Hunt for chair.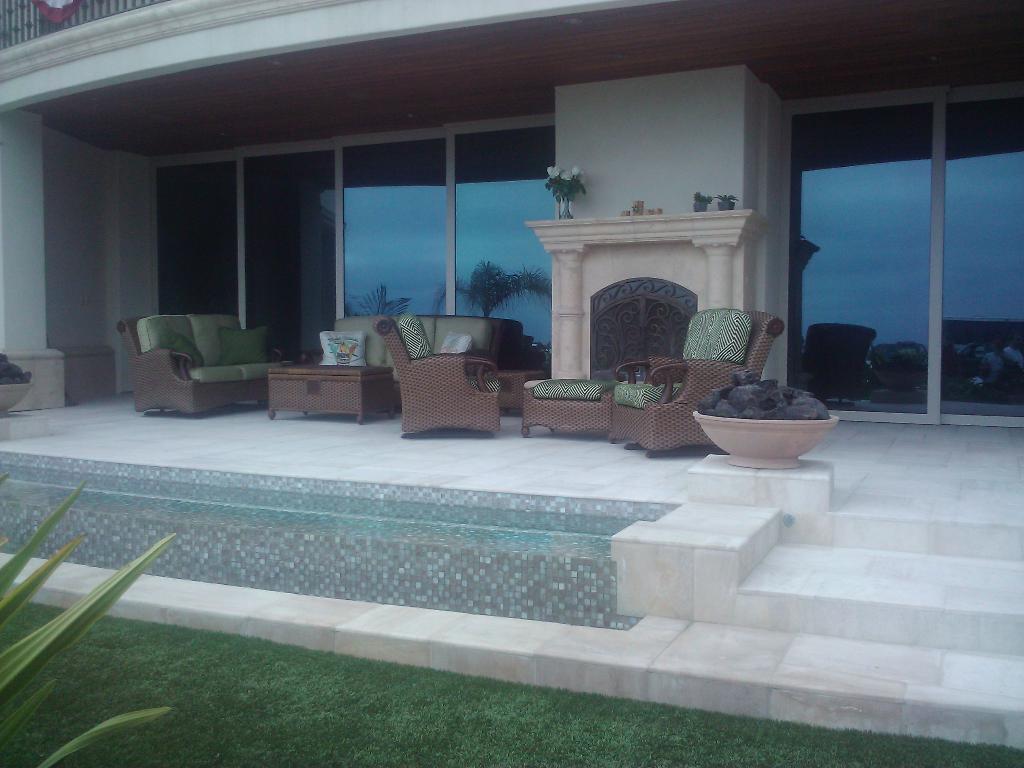
Hunted down at <region>372, 325, 501, 436</region>.
